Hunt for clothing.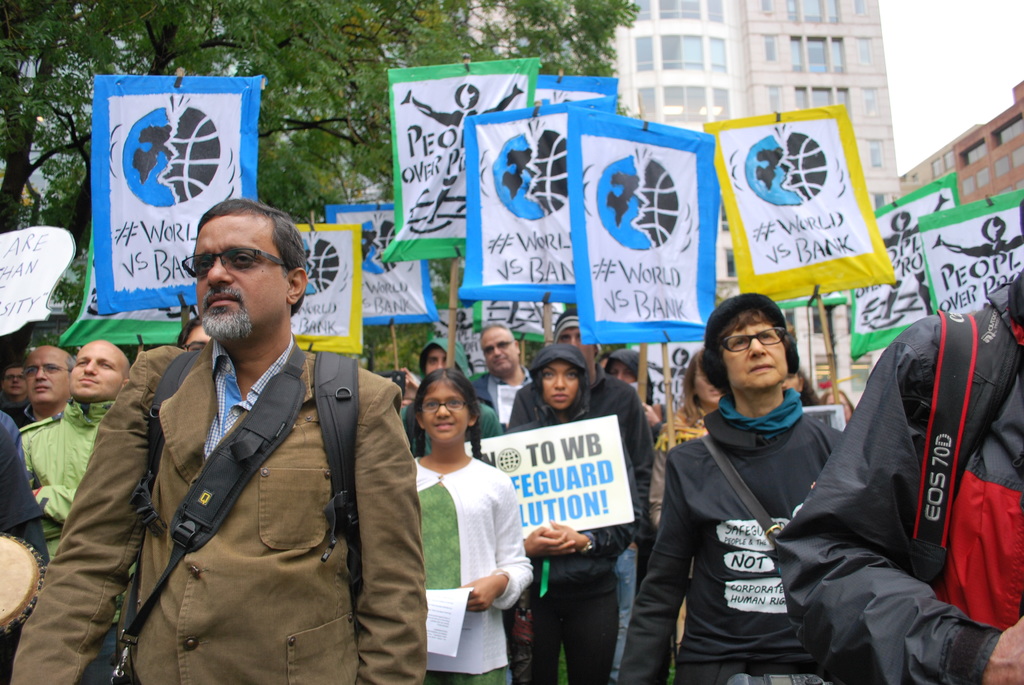
Hunted down at [628,390,842,684].
